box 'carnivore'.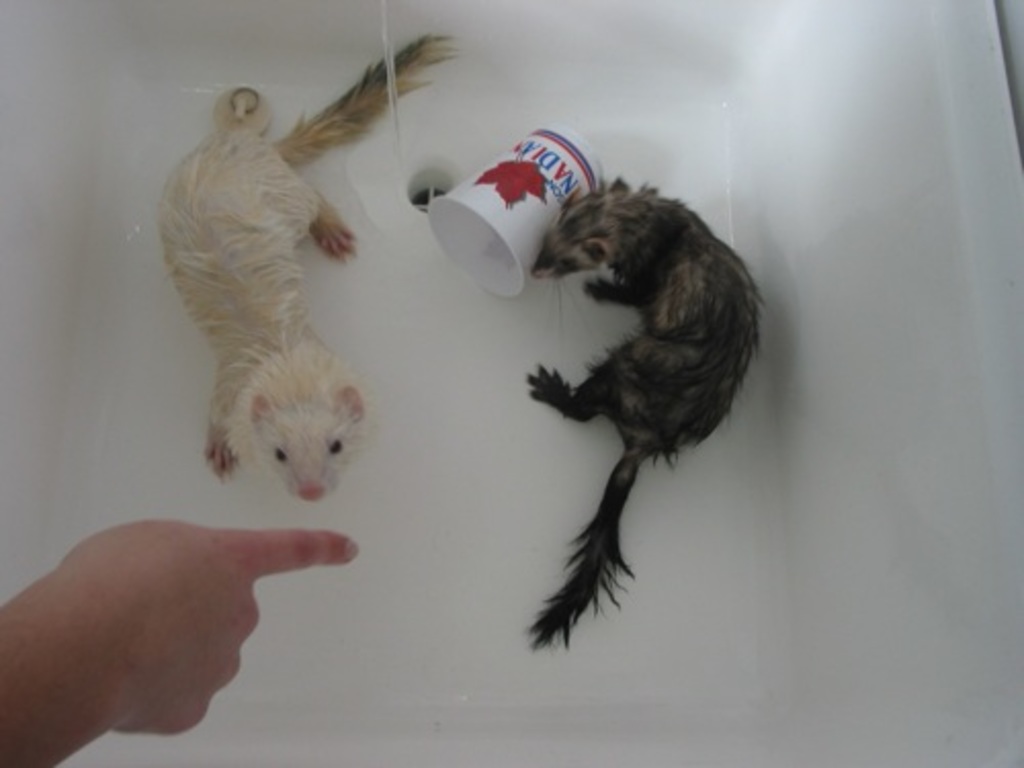
(x1=160, y1=37, x2=401, y2=543).
